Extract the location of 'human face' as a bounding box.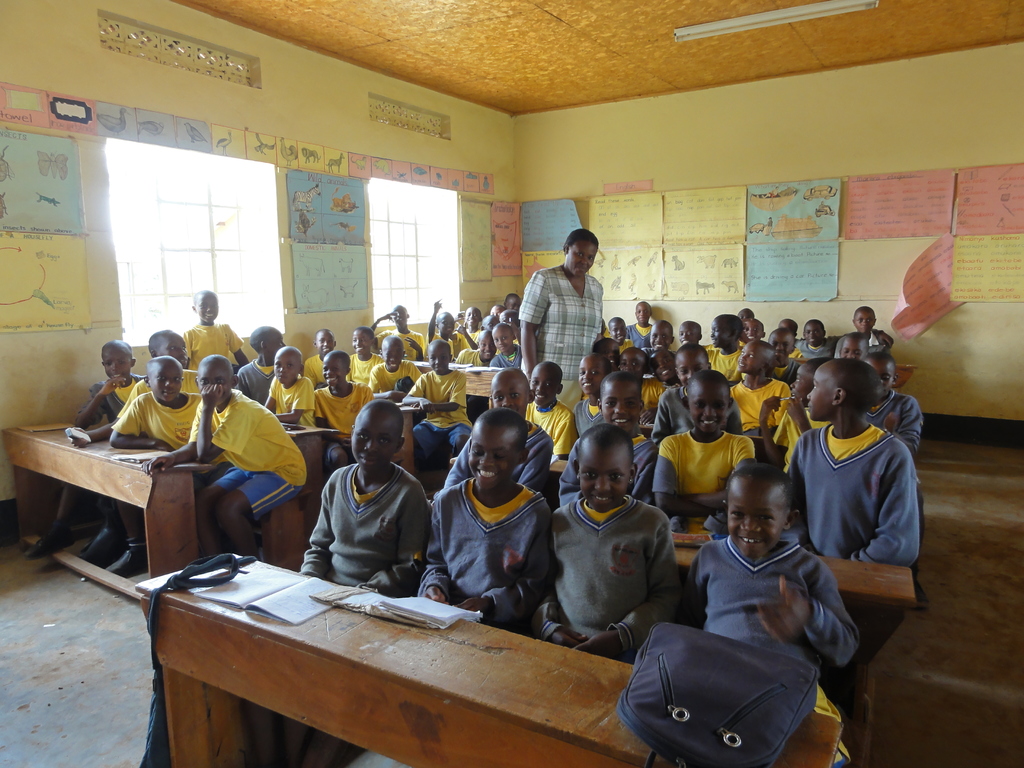
353, 331, 365, 352.
